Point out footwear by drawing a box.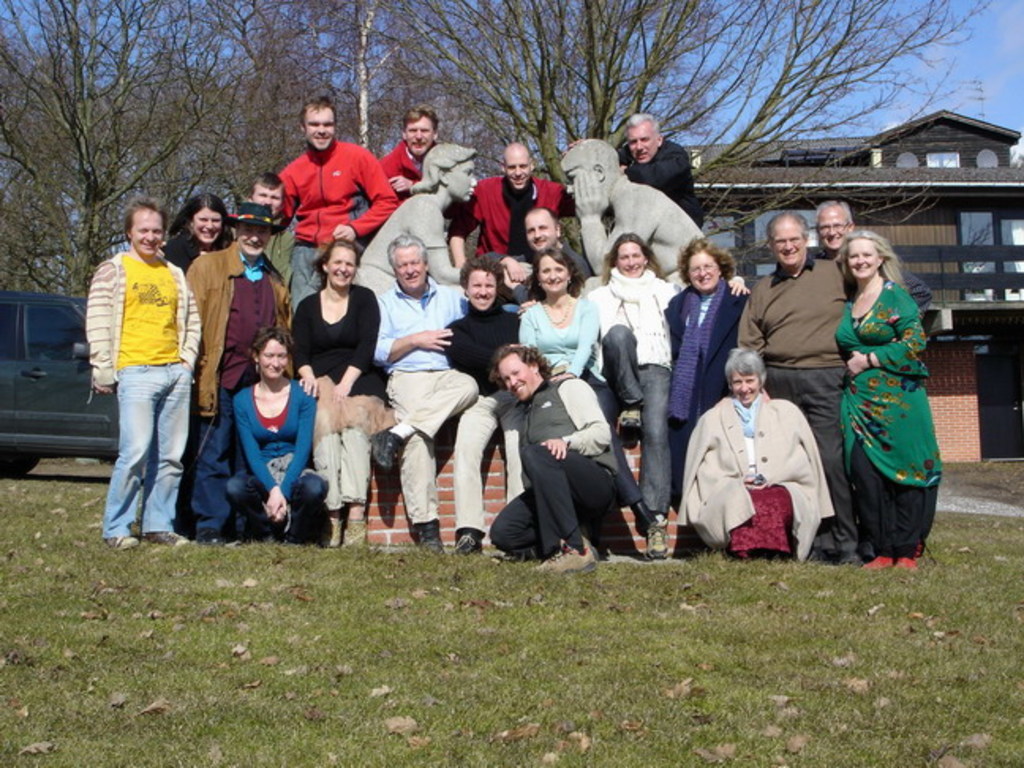
863 550 893 570.
